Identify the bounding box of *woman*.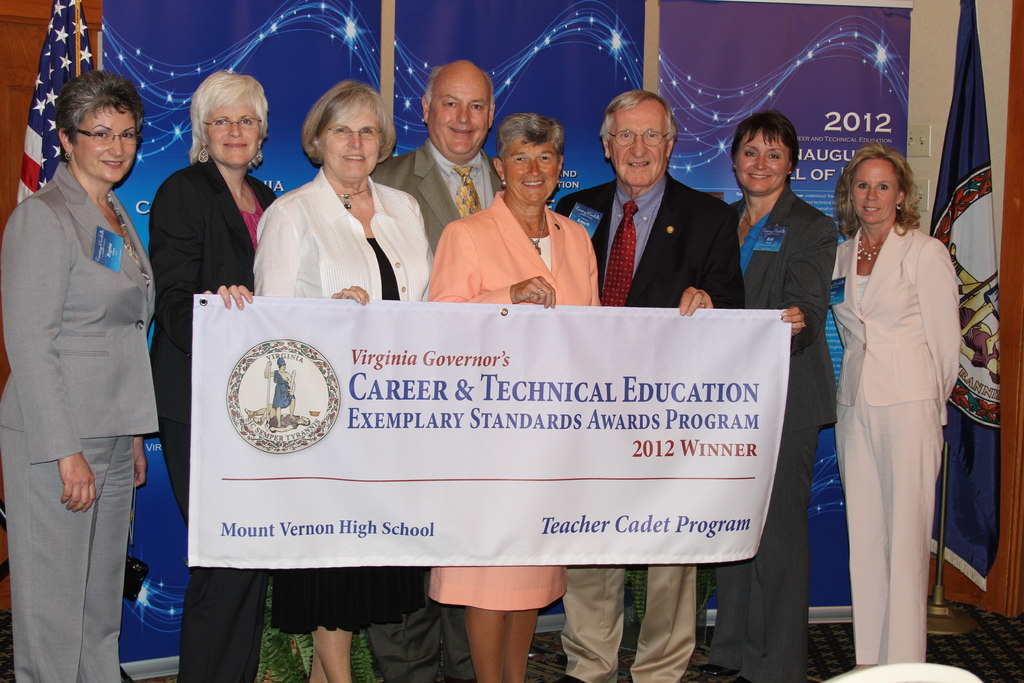
l=685, t=108, r=837, b=682.
